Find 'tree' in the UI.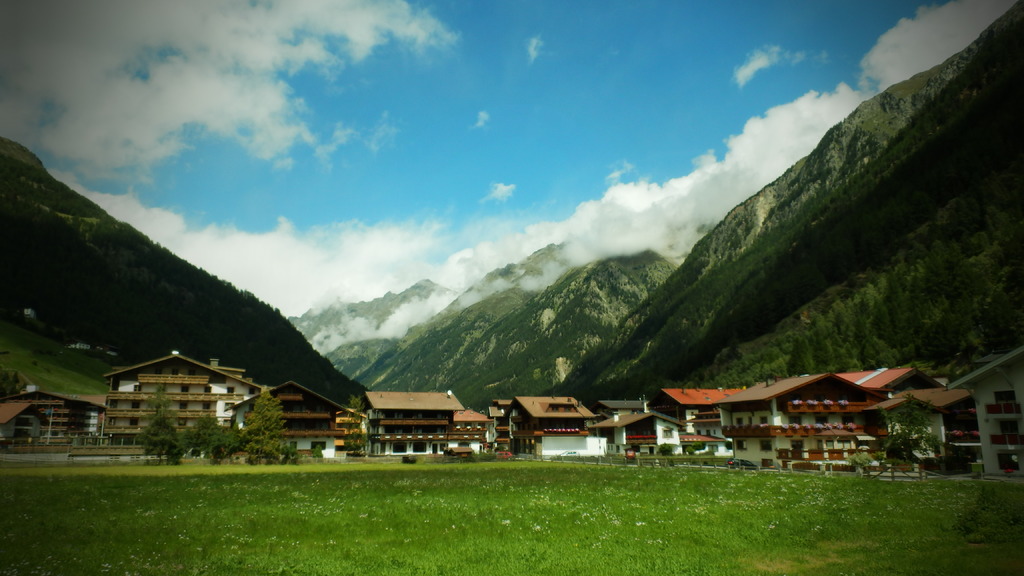
UI element at (x1=765, y1=295, x2=838, y2=393).
